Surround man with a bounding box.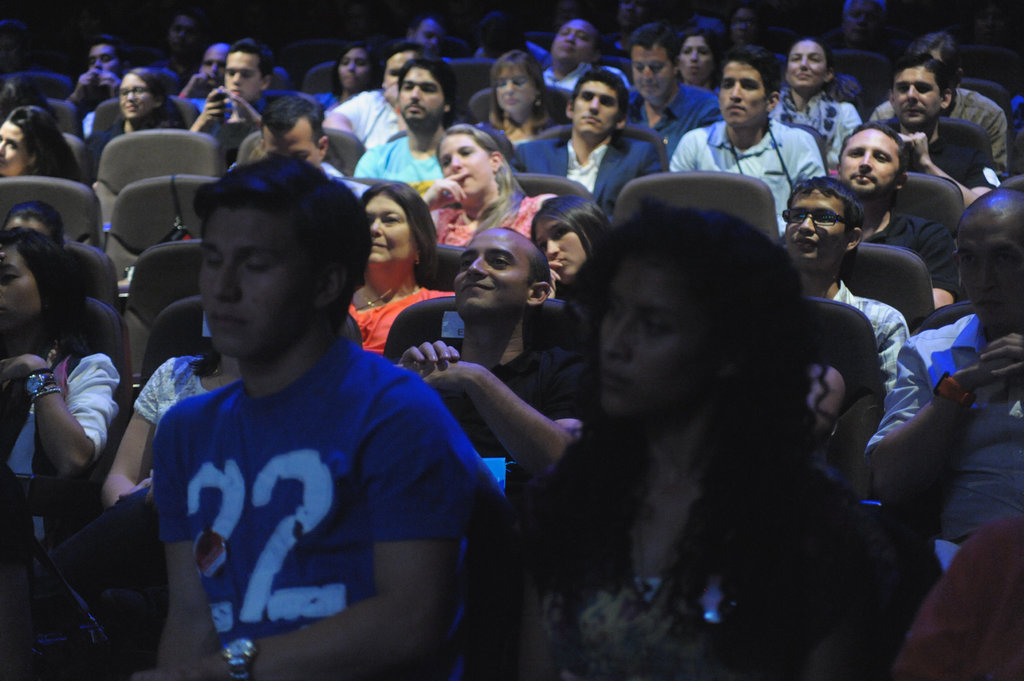
region(600, 0, 651, 57).
